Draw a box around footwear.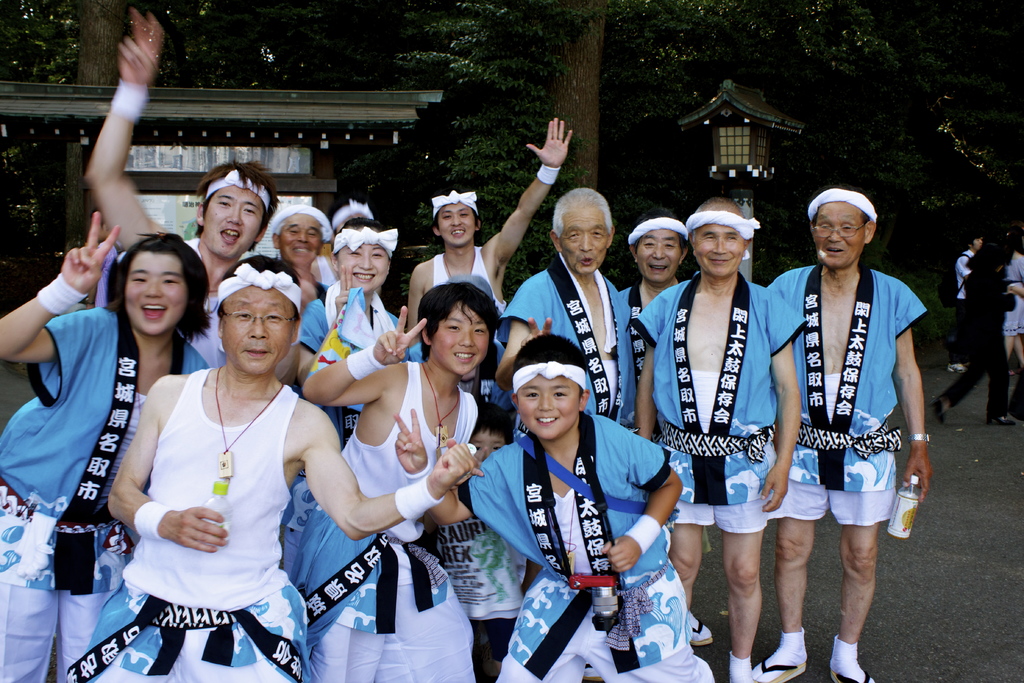
831 664 865 682.
